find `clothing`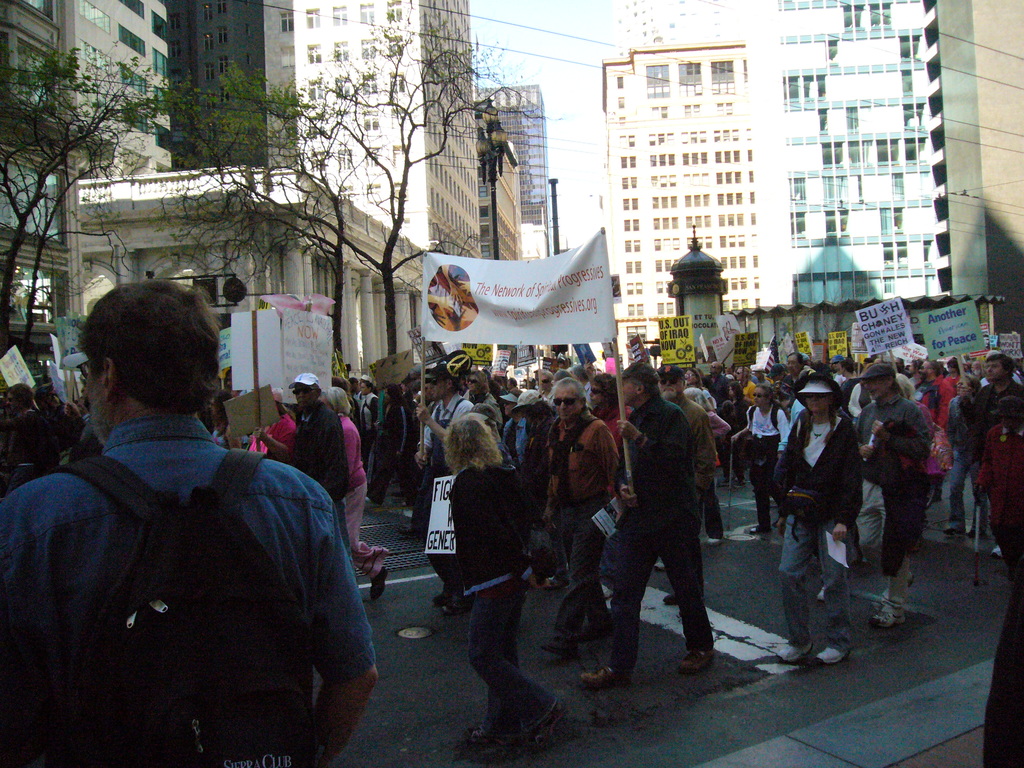
578, 388, 718, 662
